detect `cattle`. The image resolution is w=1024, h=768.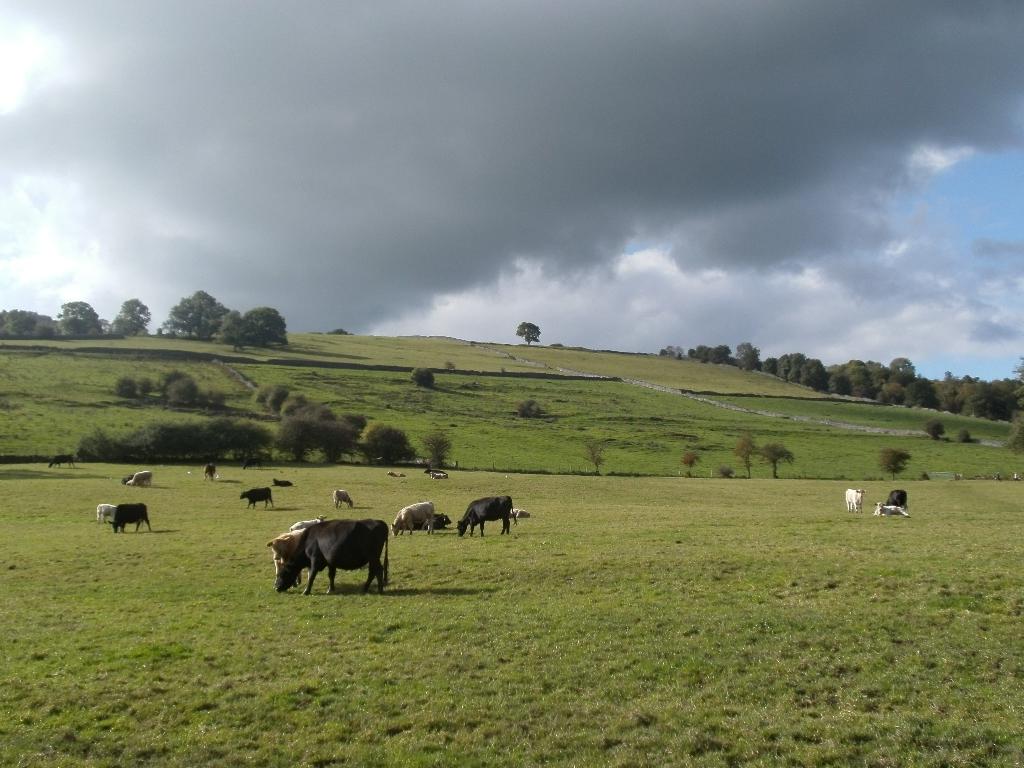
{"x1": 261, "y1": 509, "x2": 399, "y2": 605}.
